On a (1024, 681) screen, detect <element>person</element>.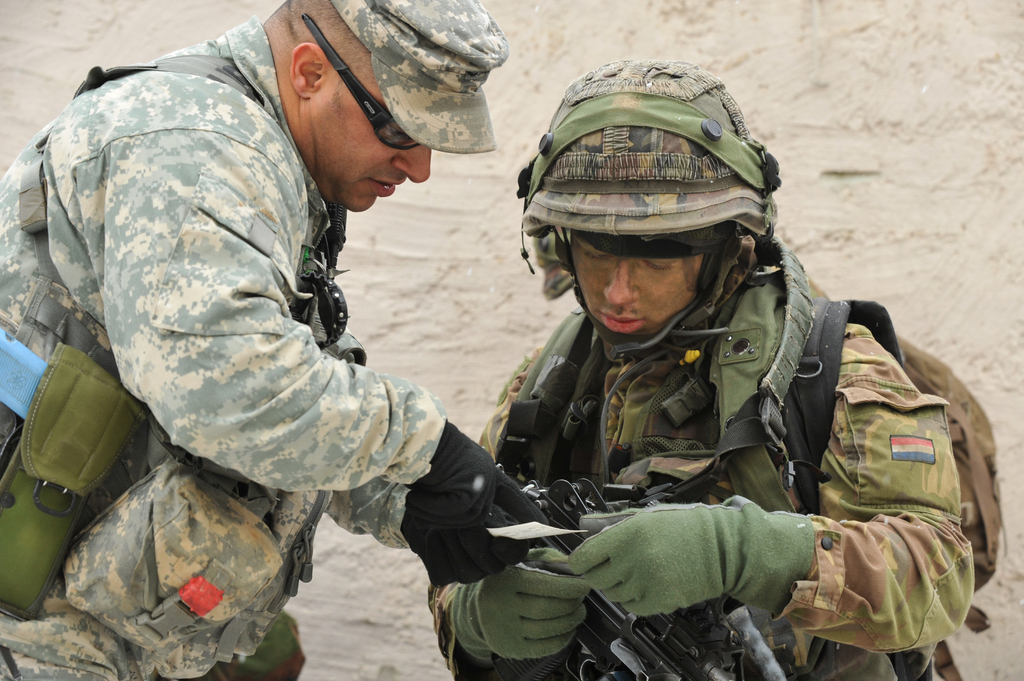
57:54:601:680.
